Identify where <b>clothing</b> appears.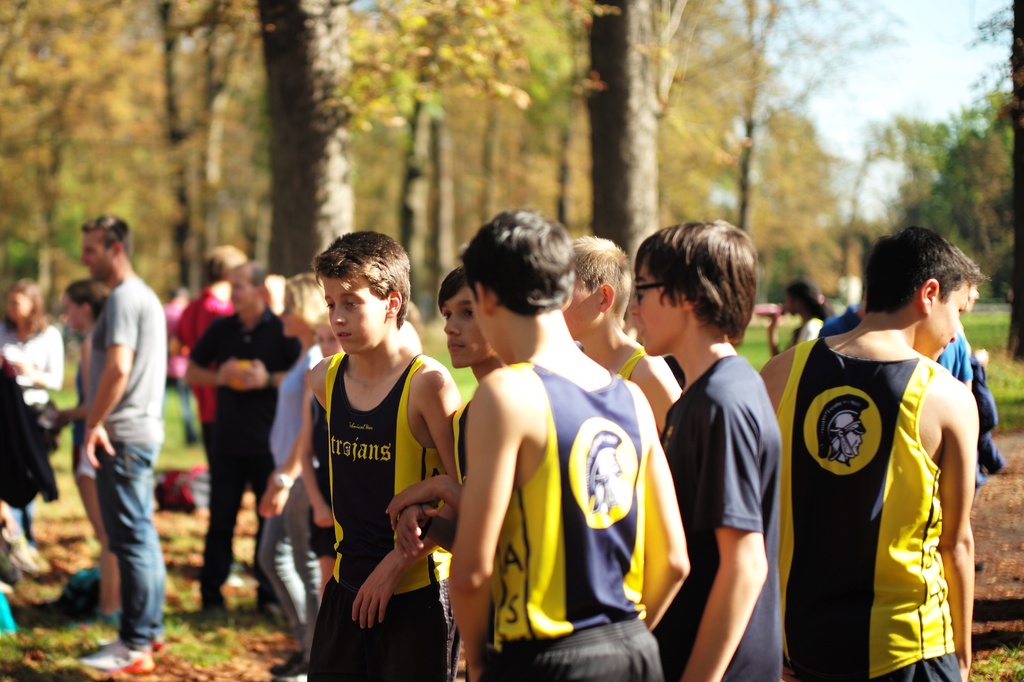
Appears at rect(175, 285, 236, 455).
